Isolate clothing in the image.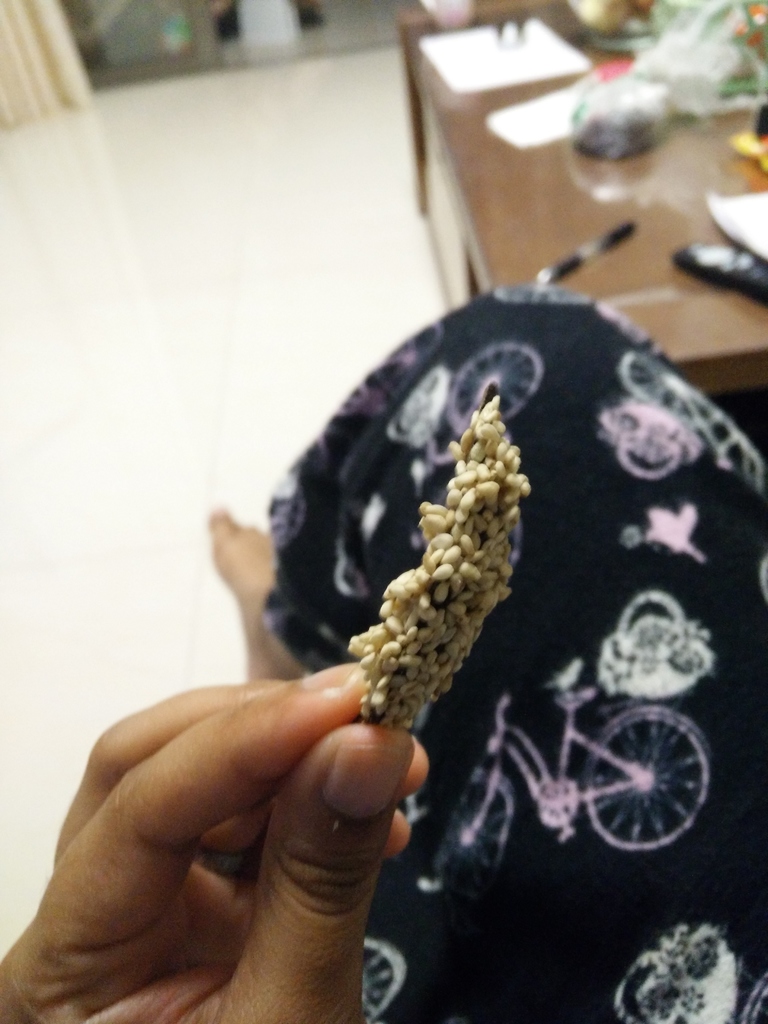
Isolated region: 248 273 767 1023.
